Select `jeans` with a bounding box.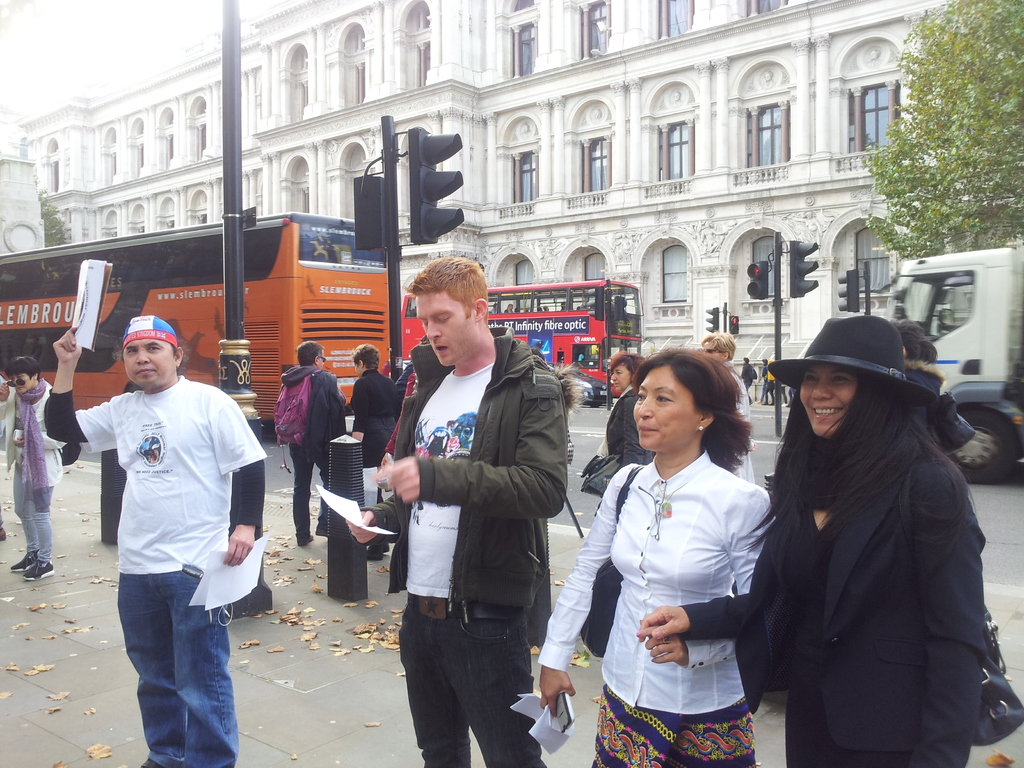
<bbox>291, 444, 328, 541</bbox>.
